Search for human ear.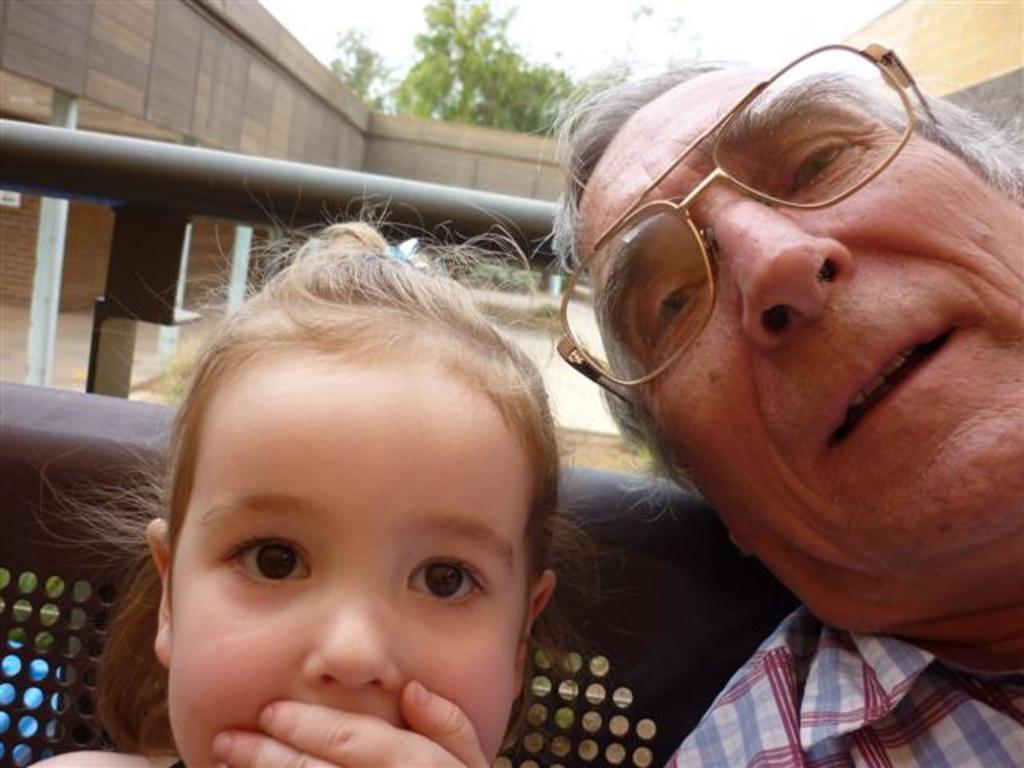
Found at {"left": 512, "top": 574, "right": 554, "bottom": 693}.
